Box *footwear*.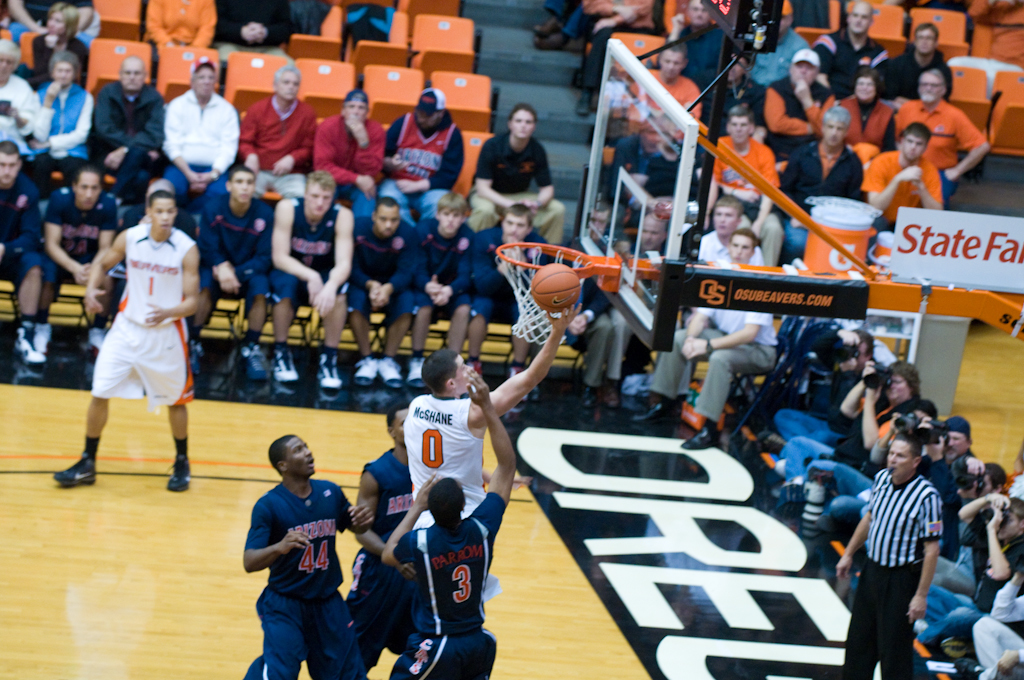
bbox=[573, 87, 594, 118].
